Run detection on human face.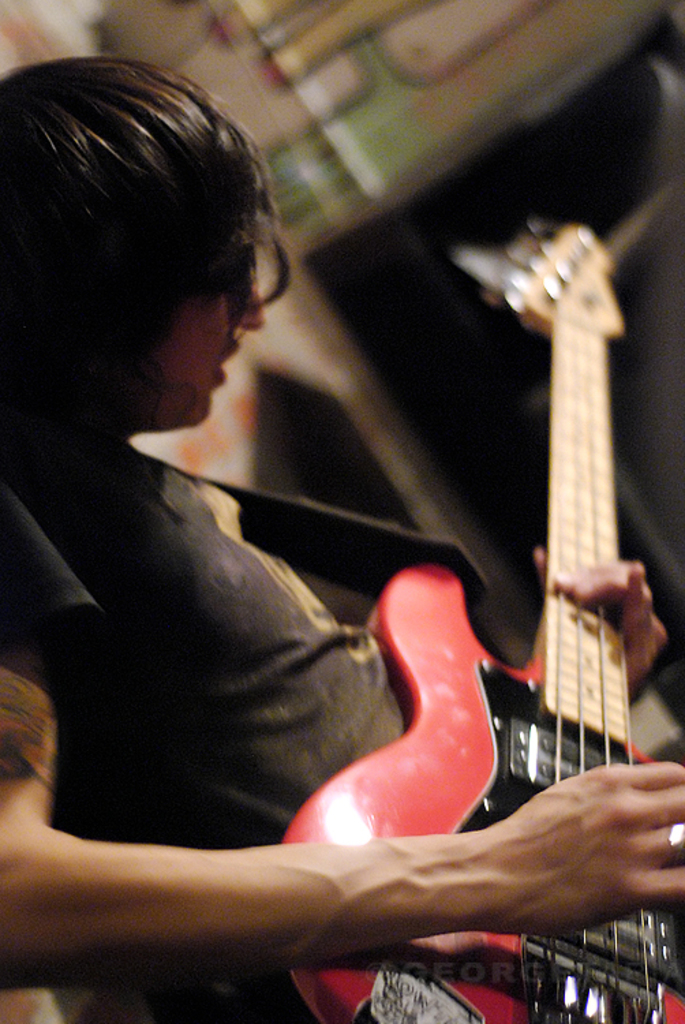
Result: (146, 268, 266, 426).
